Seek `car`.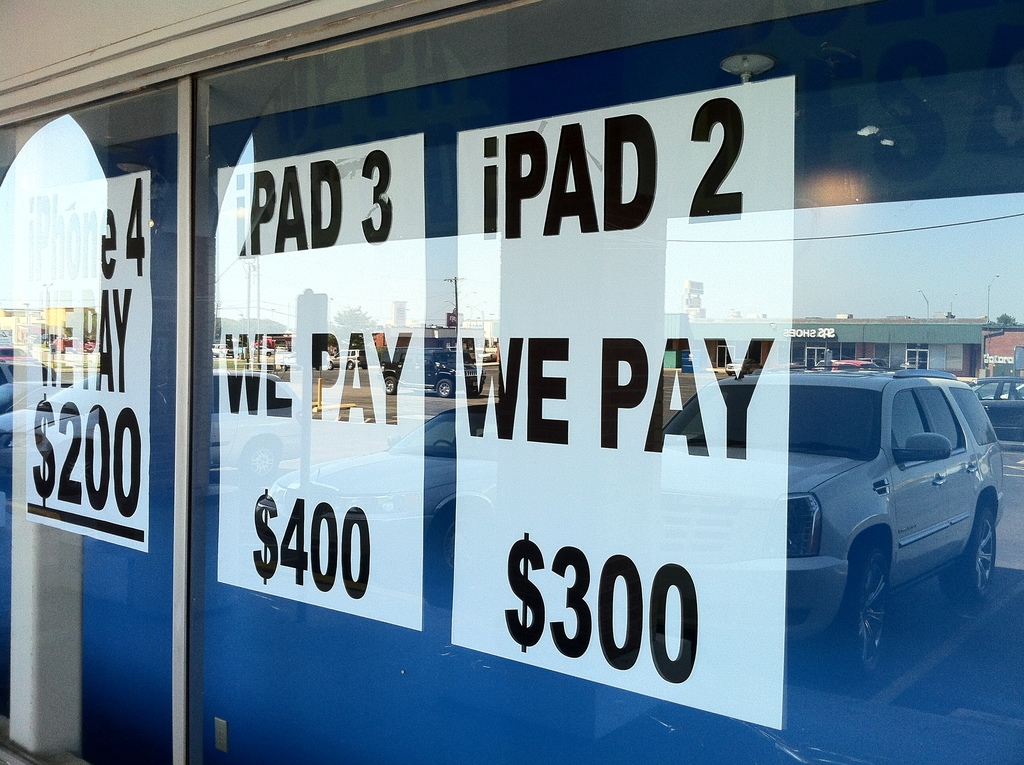
(655,355,1006,684).
